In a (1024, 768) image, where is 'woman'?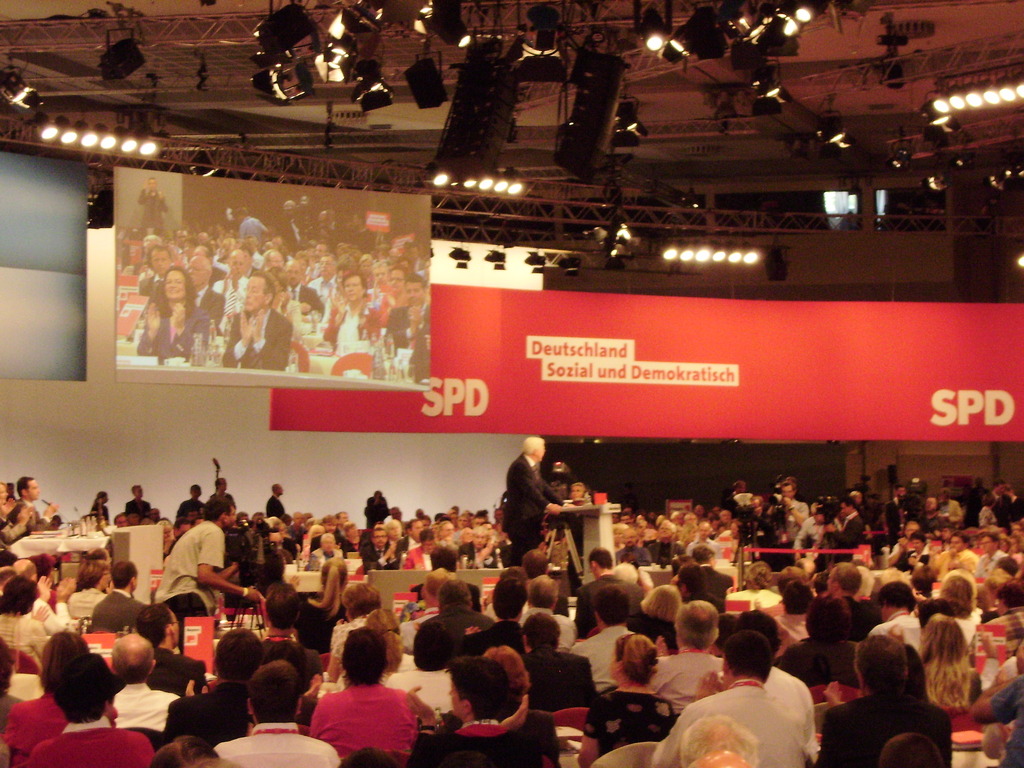
{"x1": 135, "y1": 270, "x2": 213, "y2": 362}.
